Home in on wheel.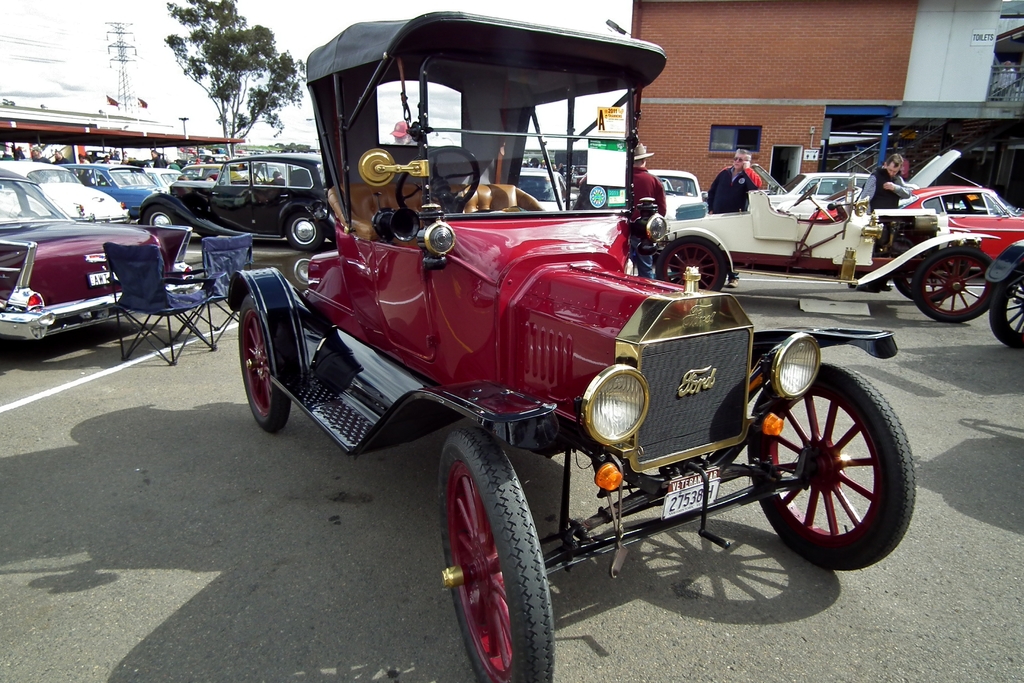
Homed in at <box>425,428,545,671</box>.
